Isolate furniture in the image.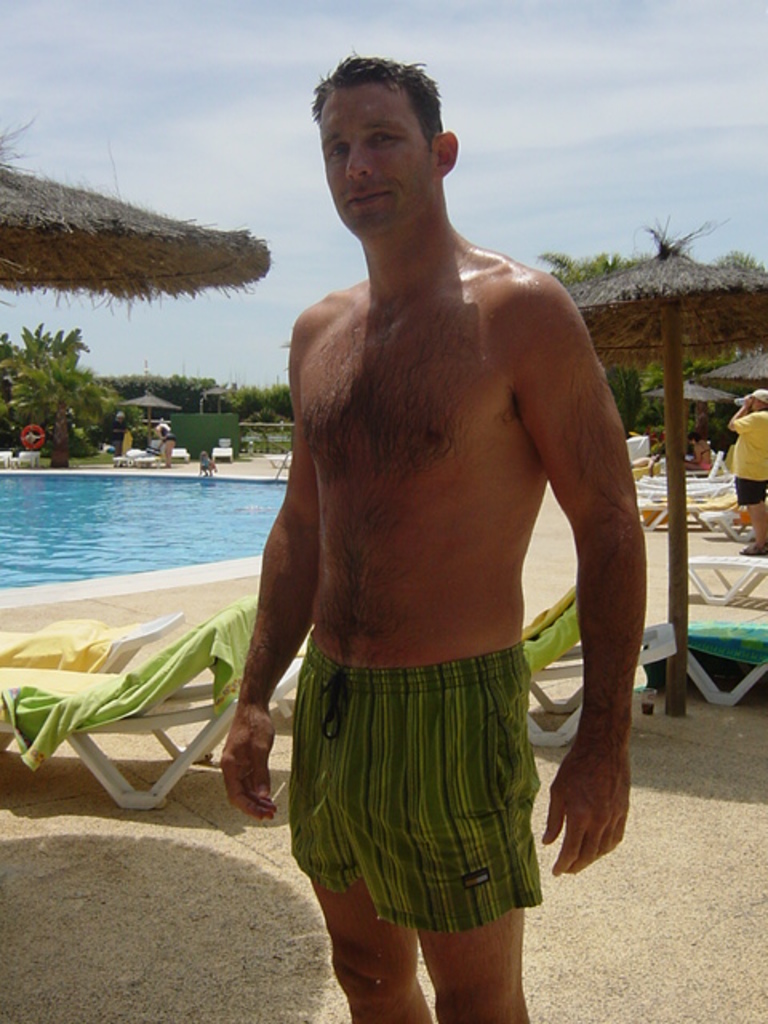
Isolated region: 704, 448, 725, 470.
